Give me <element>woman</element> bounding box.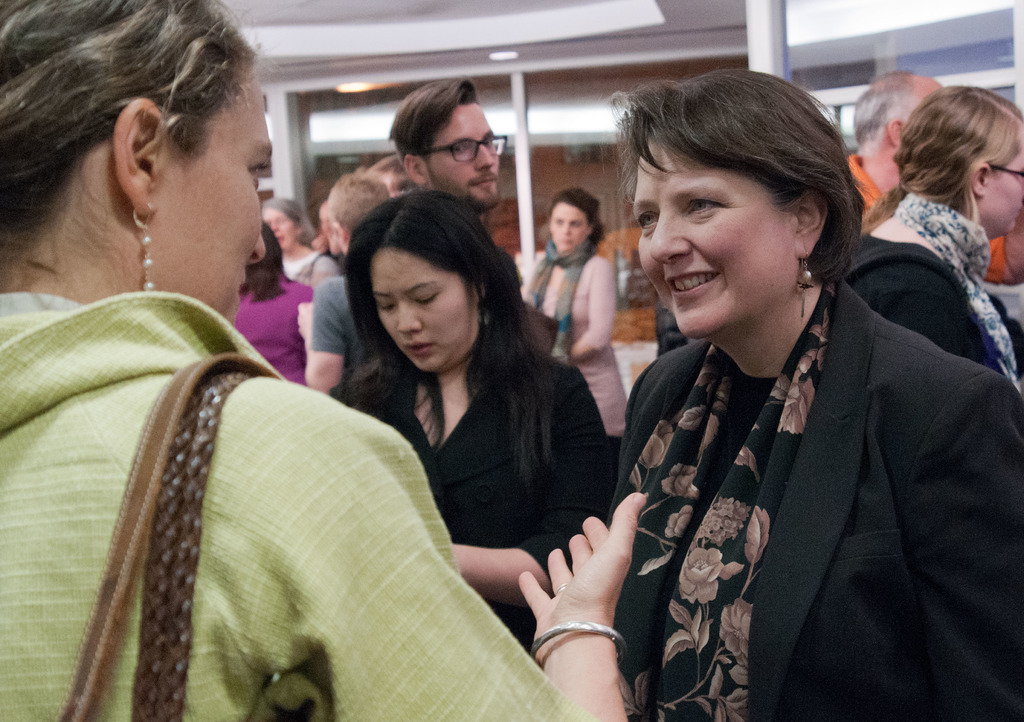
[228,219,321,392].
